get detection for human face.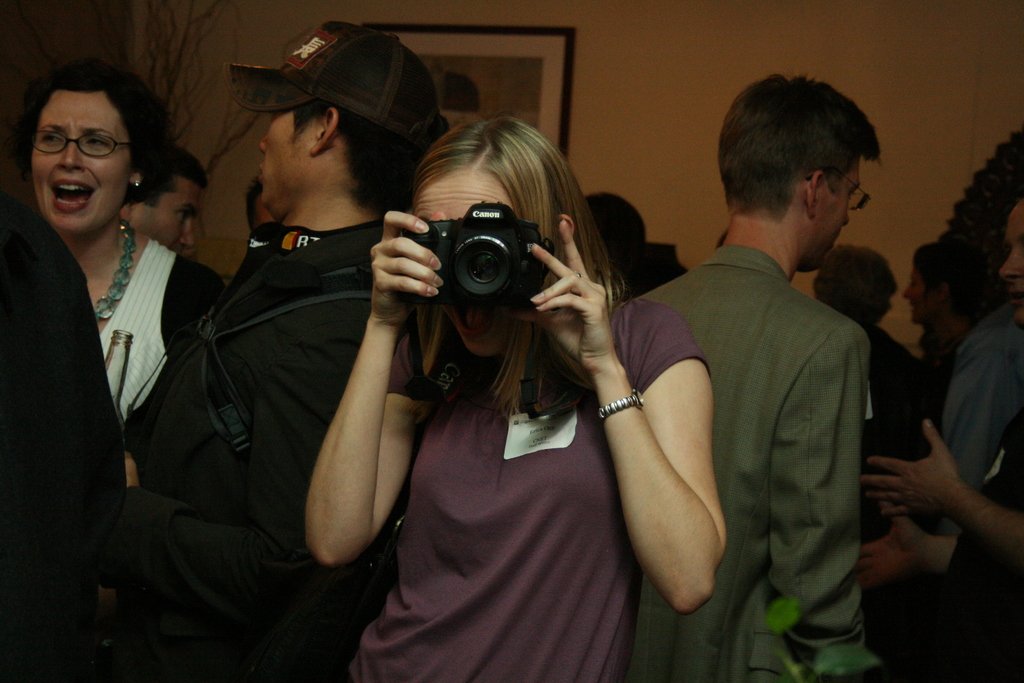
Detection: l=140, t=174, r=205, b=255.
